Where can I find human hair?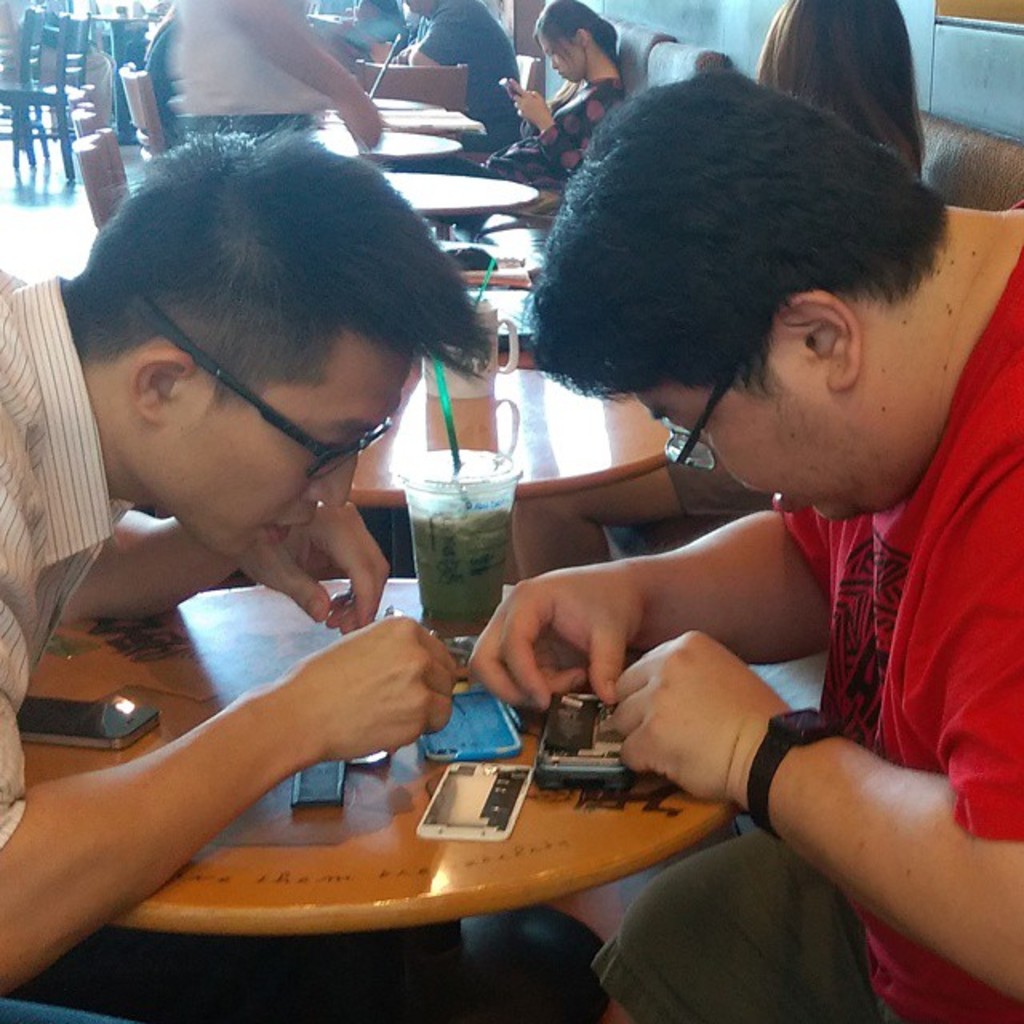
You can find it at x1=64, y1=125, x2=494, y2=413.
